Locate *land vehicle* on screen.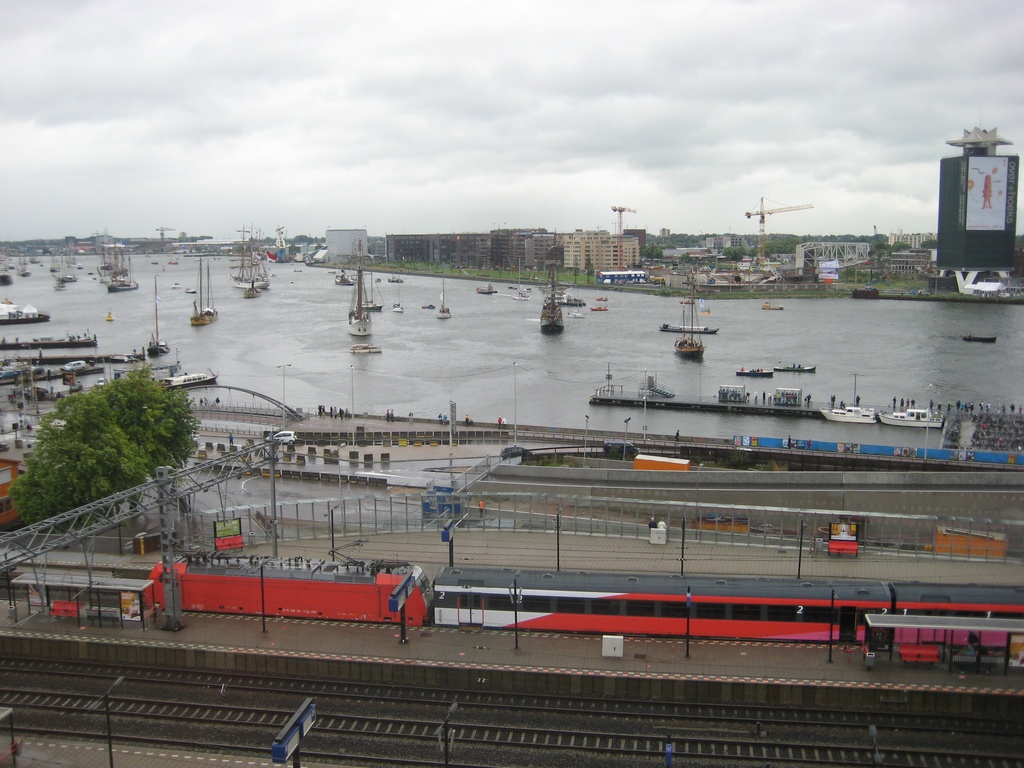
On screen at 264 429 299 446.
